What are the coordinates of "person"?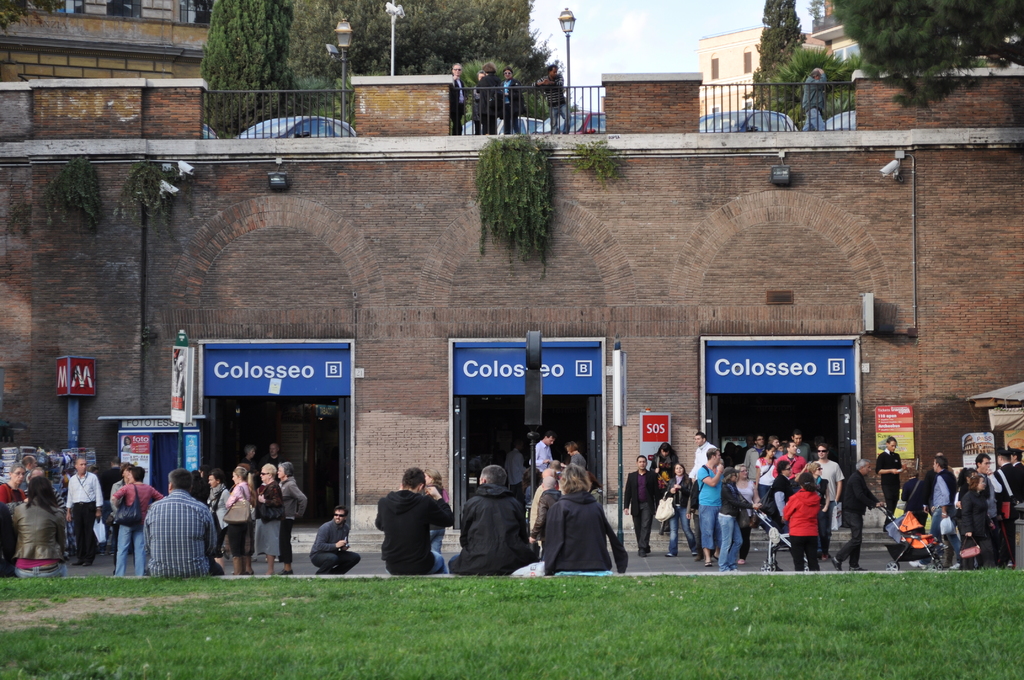
x1=113 y1=464 x2=161 y2=581.
